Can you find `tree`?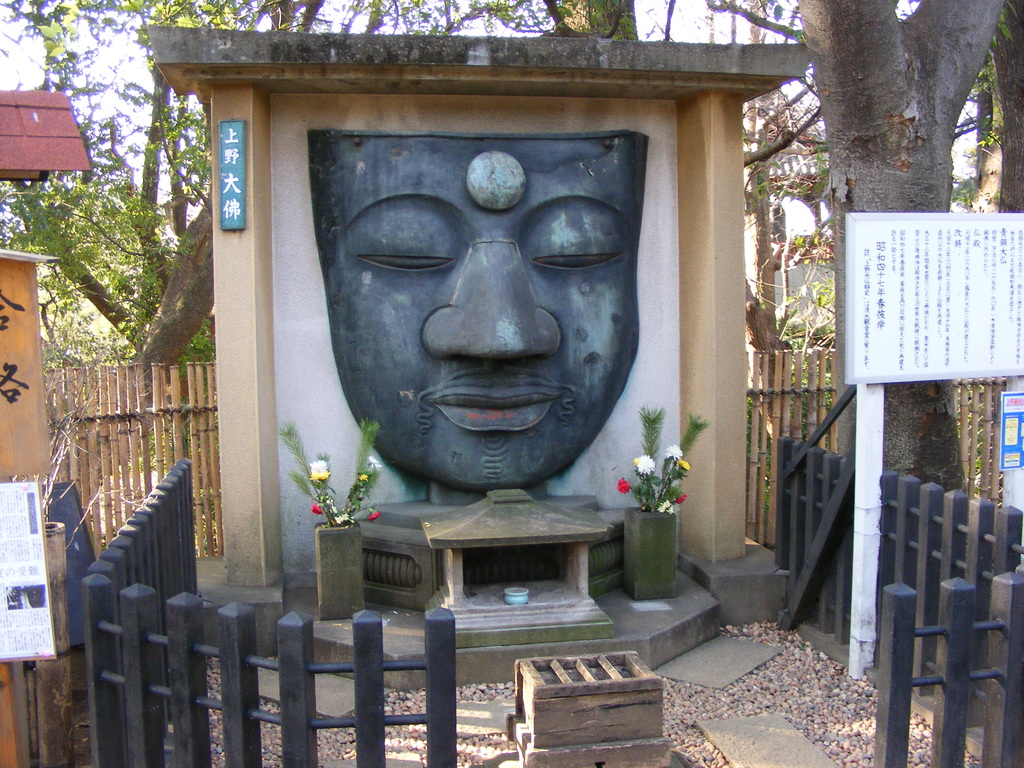
Yes, bounding box: (0,0,629,488).
